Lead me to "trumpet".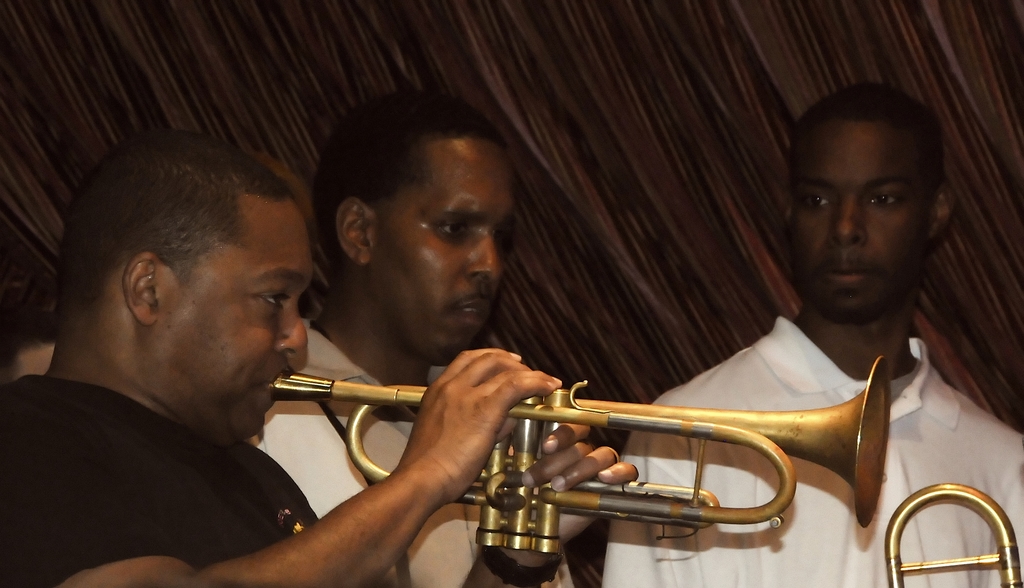
Lead to (x1=272, y1=354, x2=888, y2=555).
